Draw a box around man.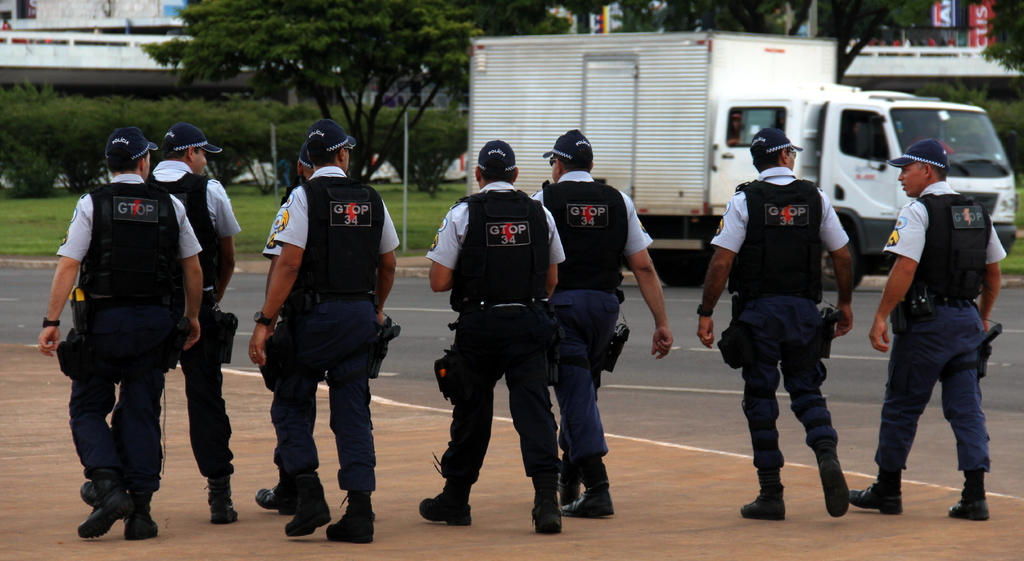
locate(696, 132, 854, 520).
